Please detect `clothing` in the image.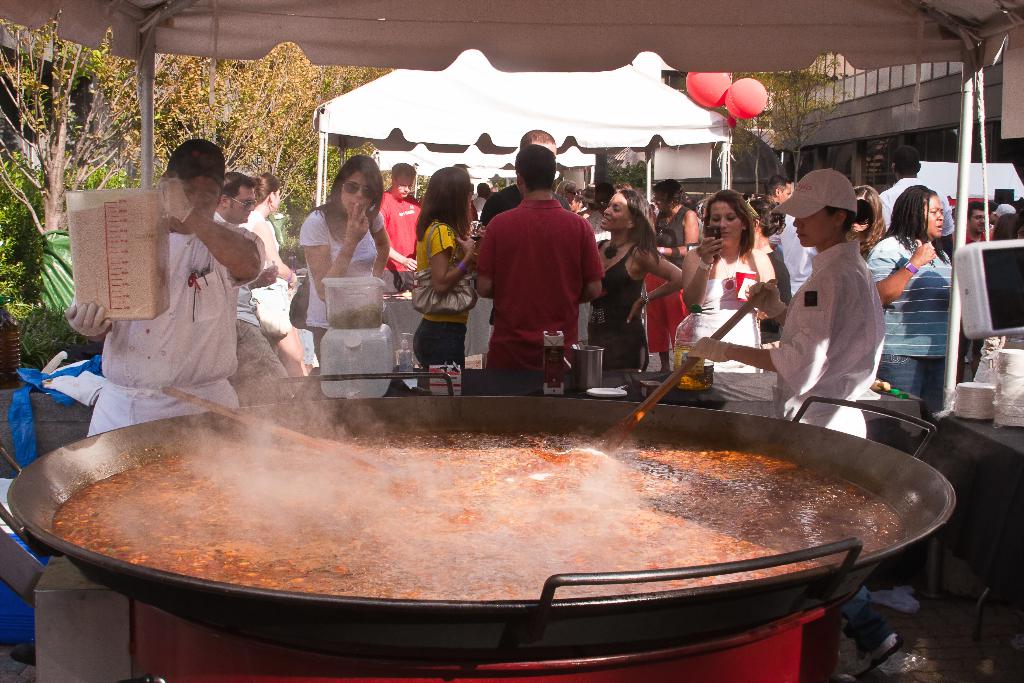
x1=294, y1=194, x2=390, y2=344.
